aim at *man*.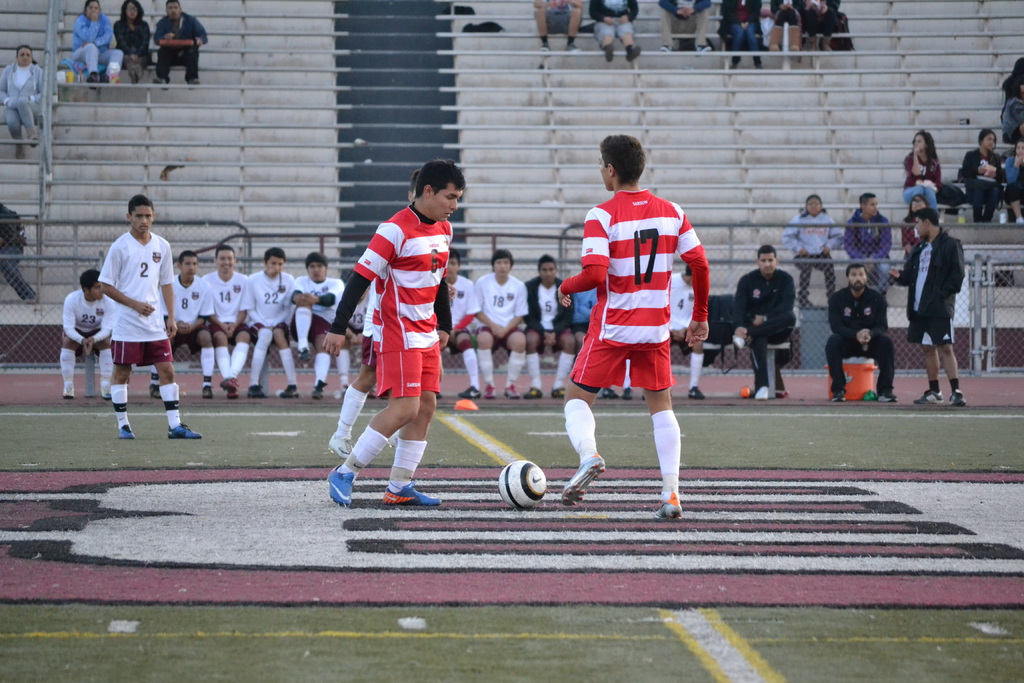
Aimed at box=[240, 246, 302, 411].
